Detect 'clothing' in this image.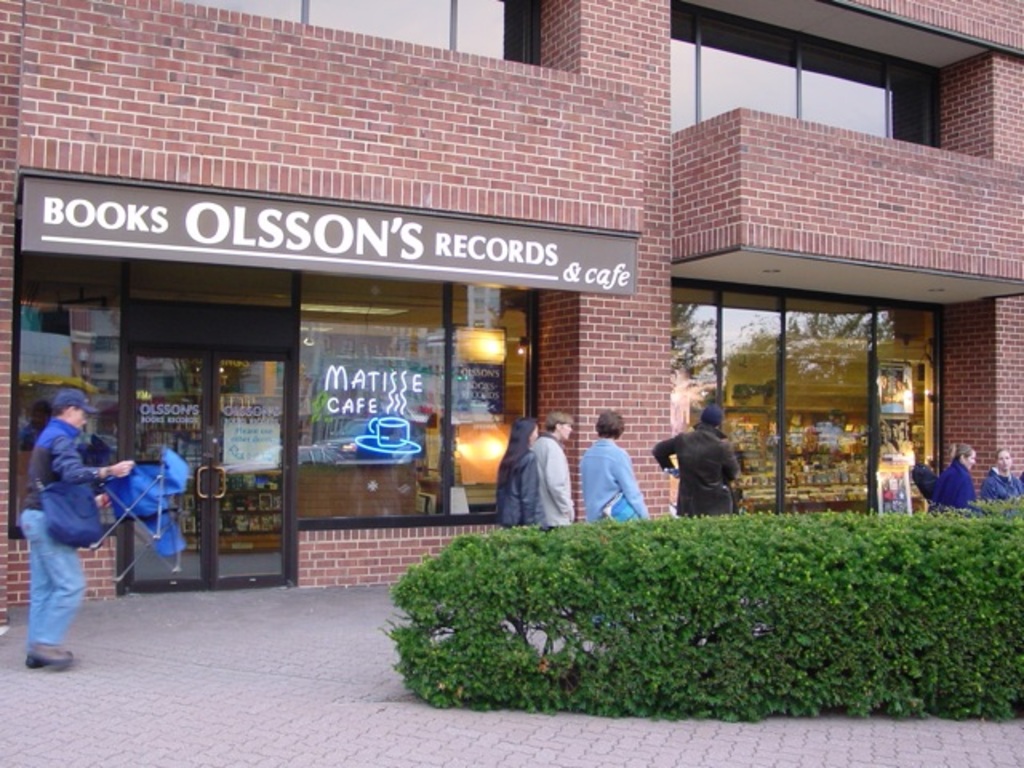
Detection: pyautogui.locateOnScreen(930, 448, 979, 504).
